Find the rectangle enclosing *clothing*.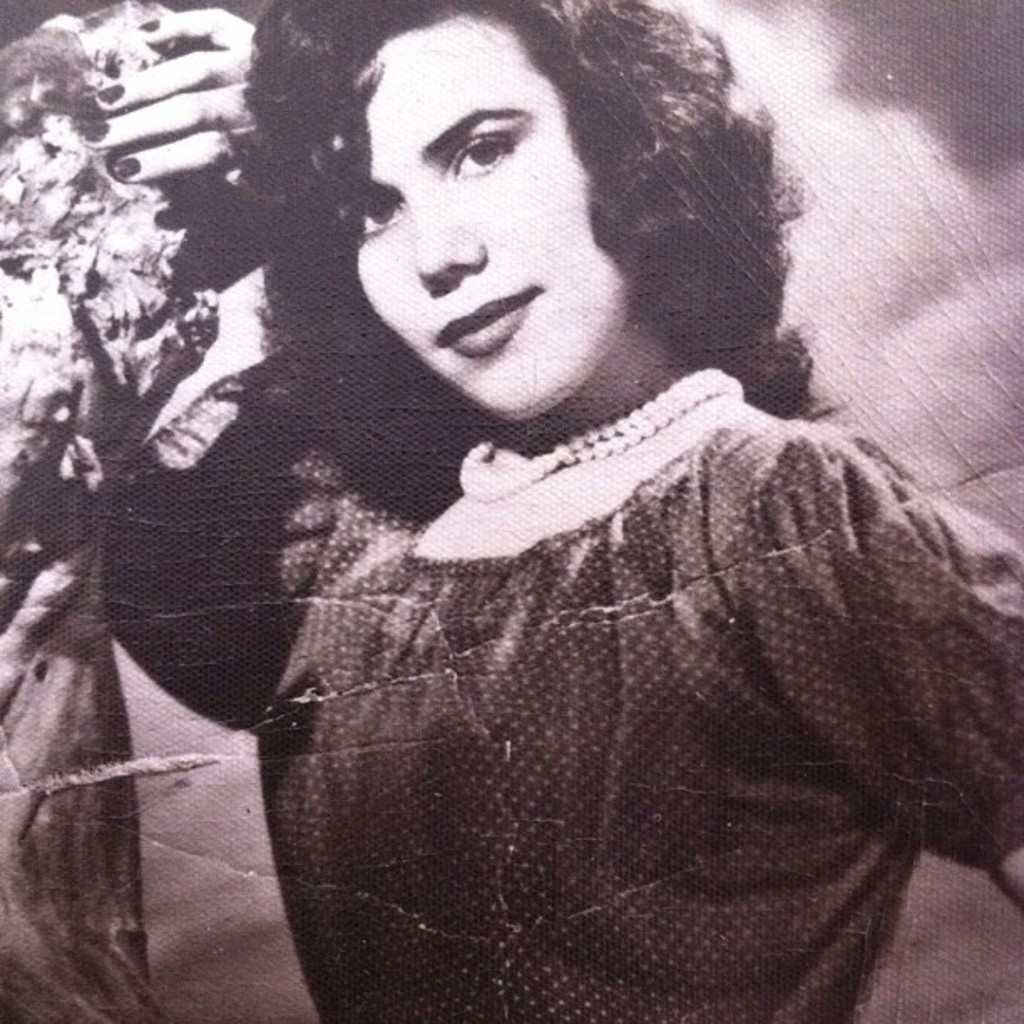
<bbox>94, 340, 1022, 1022</bbox>.
